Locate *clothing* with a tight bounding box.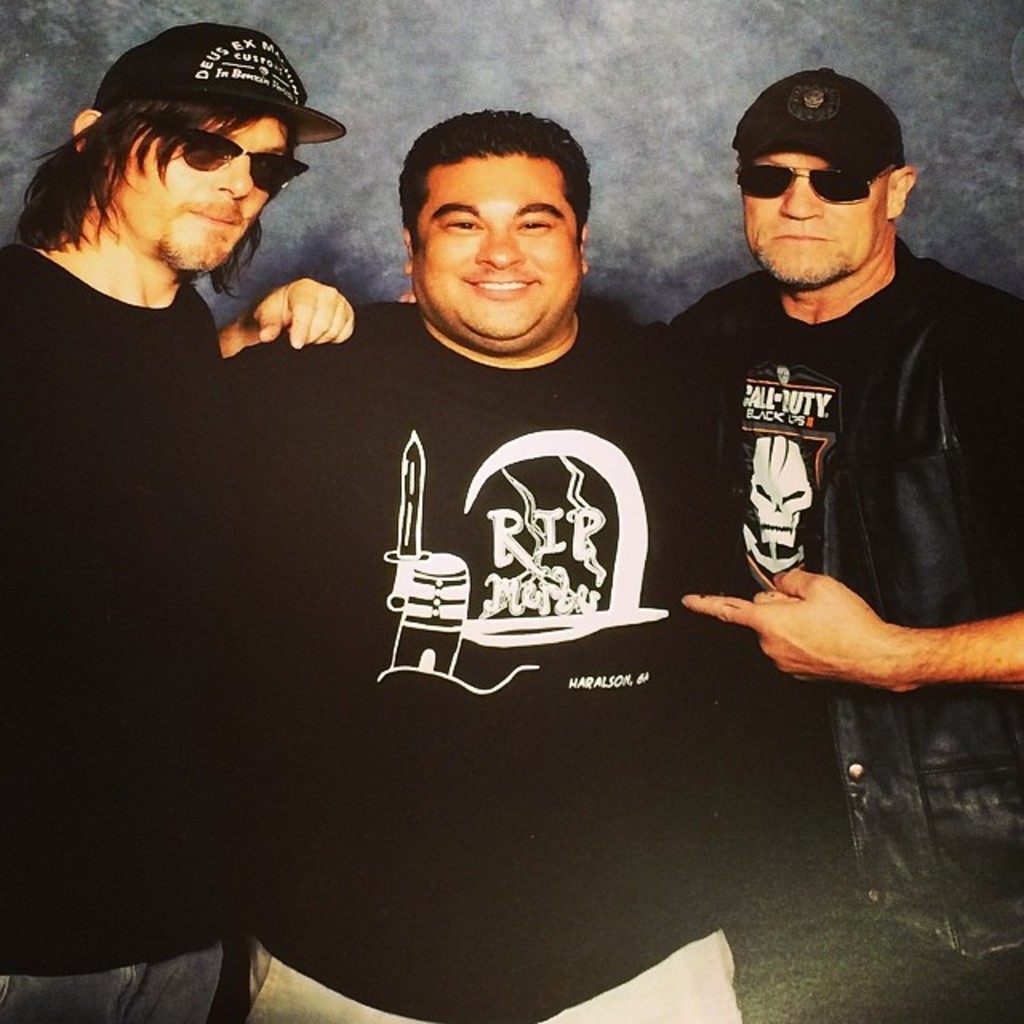
x1=0 y1=230 x2=221 y2=1022.
